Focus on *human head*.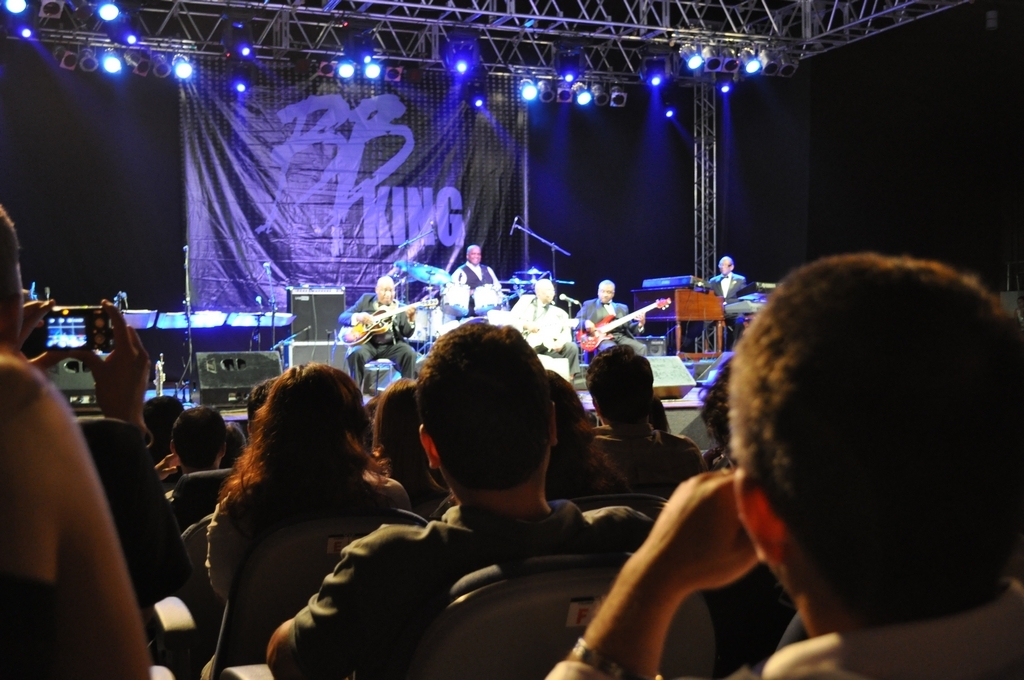
Focused at 245:375:271:444.
